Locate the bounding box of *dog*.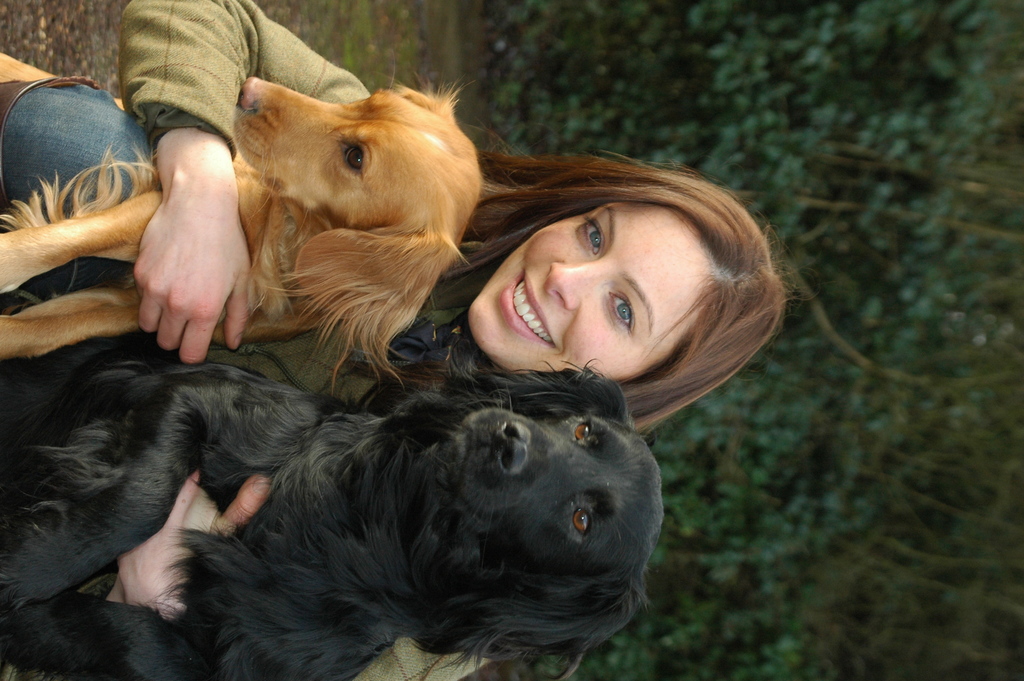
Bounding box: bbox(0, 51, 486, 398).
